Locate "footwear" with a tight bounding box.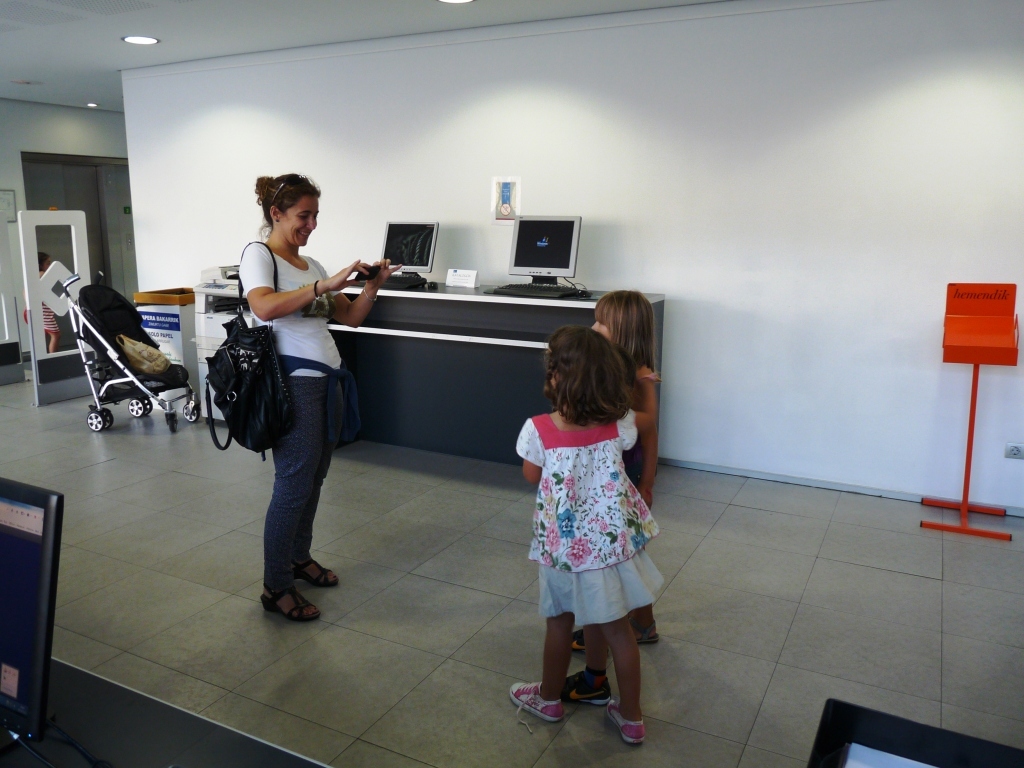
514 680 560 735.
